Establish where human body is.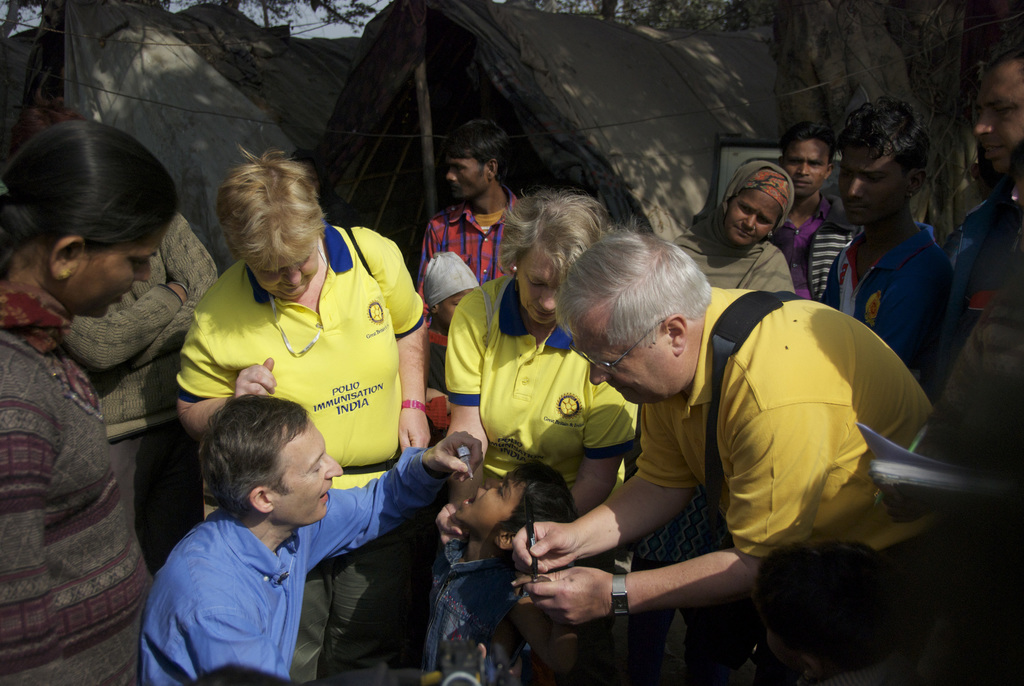
Established at l=134, t=401, r=379, b=683.
